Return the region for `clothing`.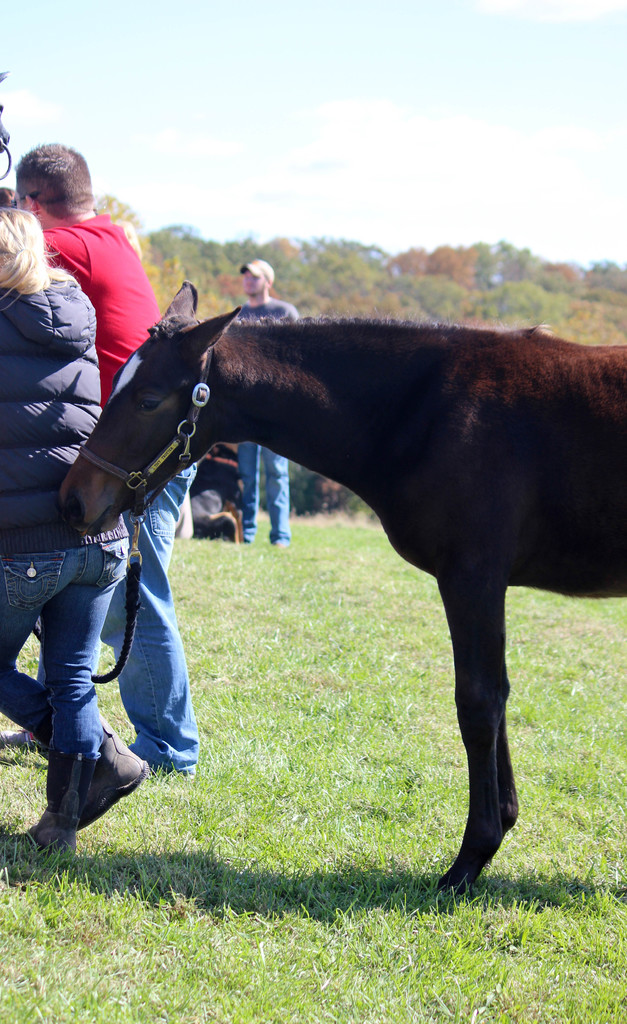
42:211:202:779.
